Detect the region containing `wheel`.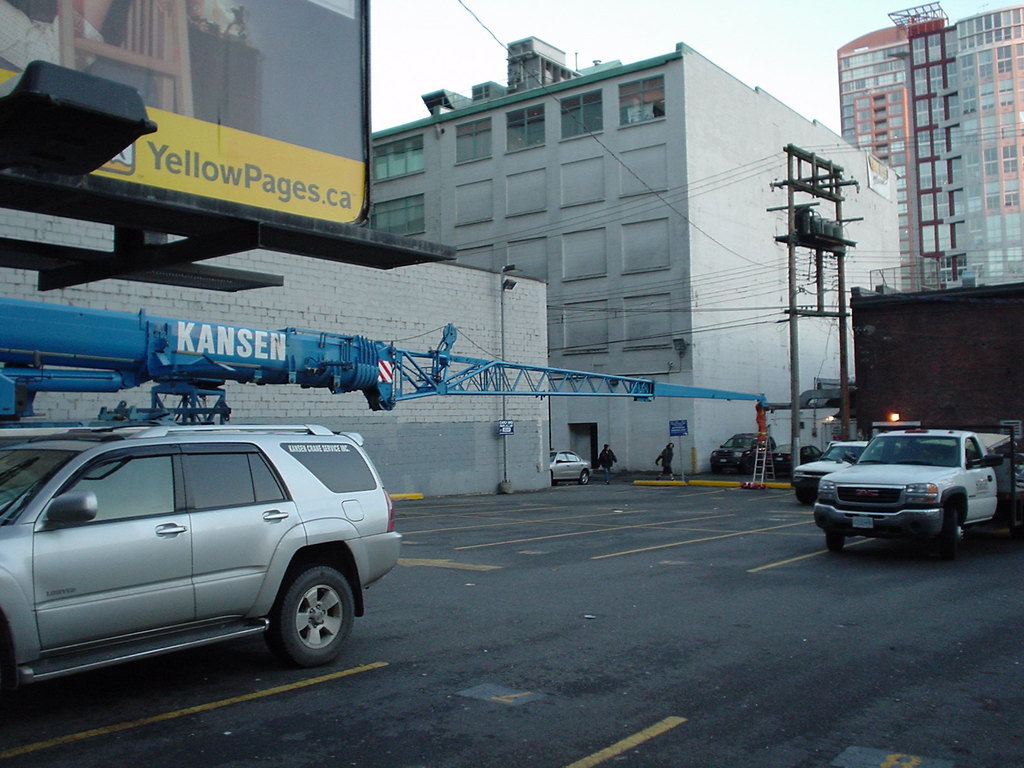
[945,506,964,559].
